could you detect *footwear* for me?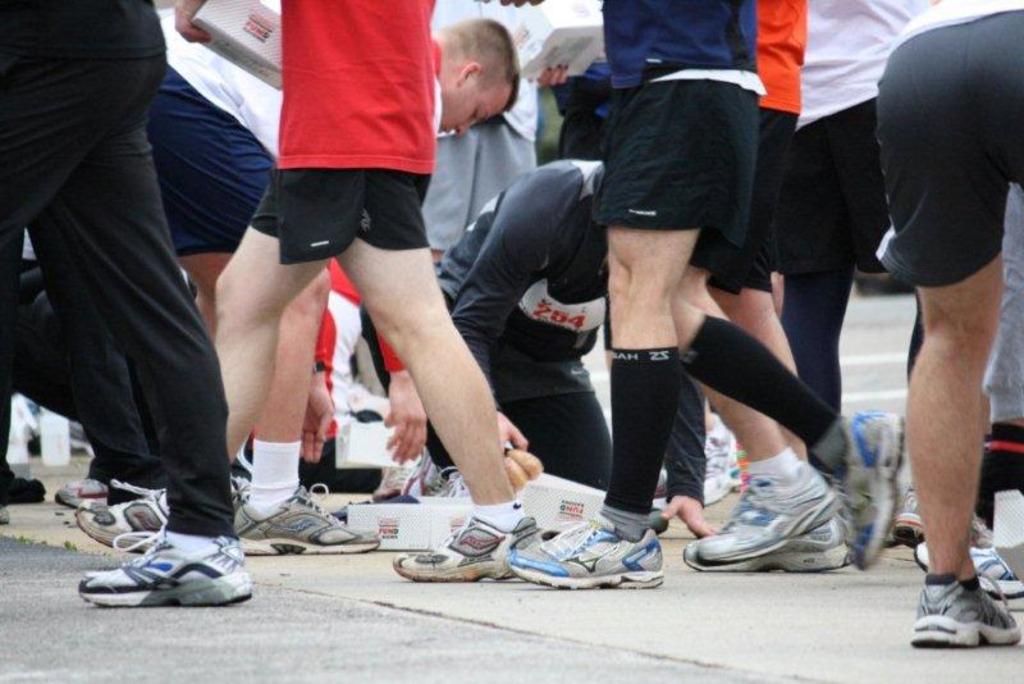
Detection result: {"left": 909, "top": 571, "right": 1023, "bottom": 652}.
